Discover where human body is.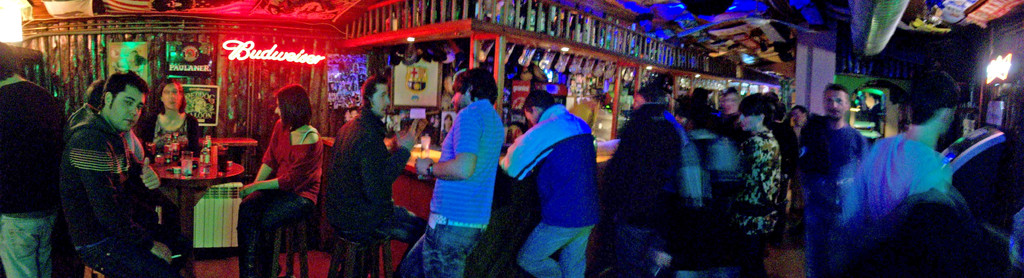
Discovered at <box>71,105,99,126</box>.
